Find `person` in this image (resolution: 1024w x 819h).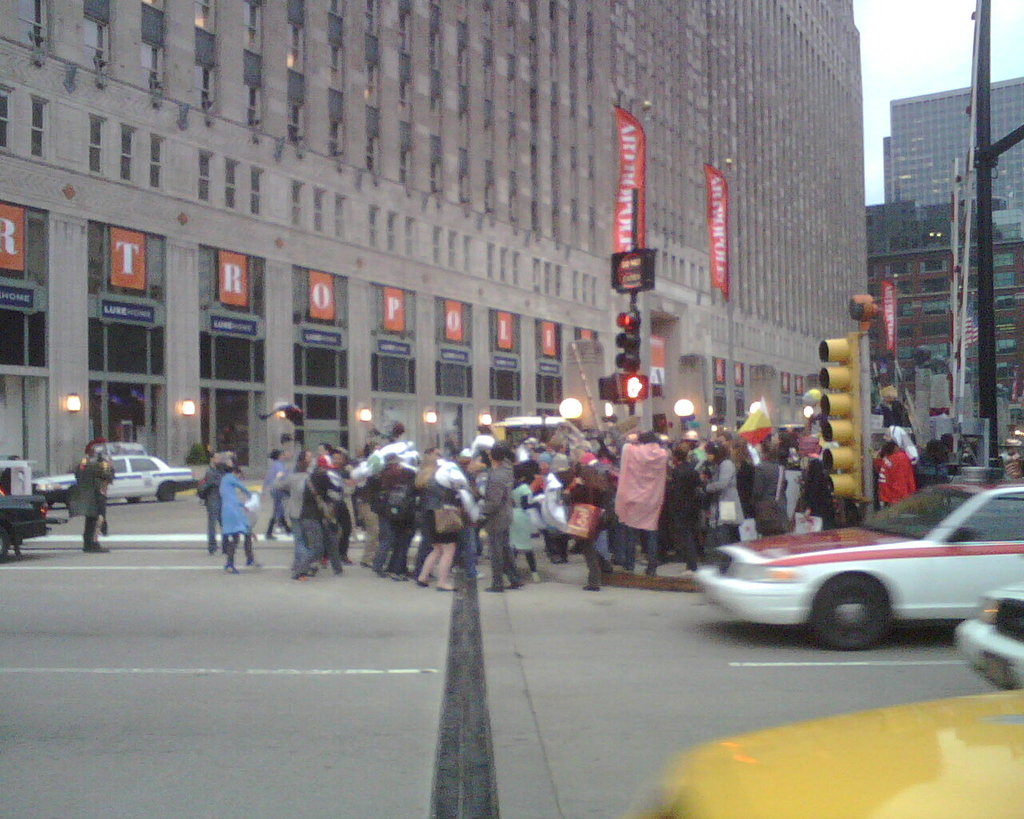
1008:420:1023:443.
